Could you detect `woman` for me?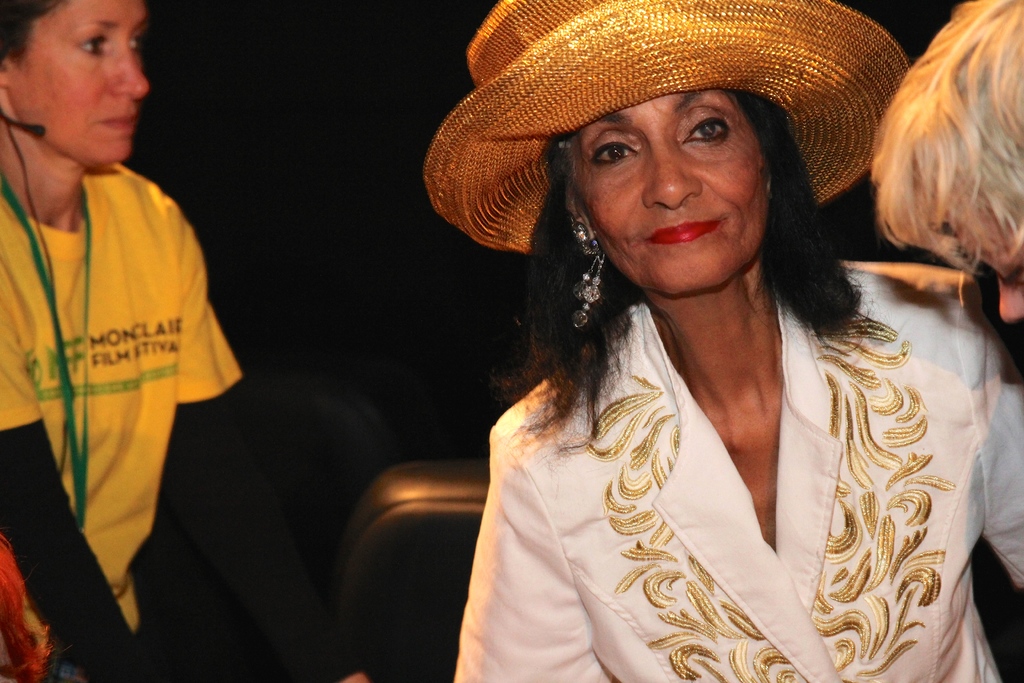
Detection result: 0 0 367 682.
